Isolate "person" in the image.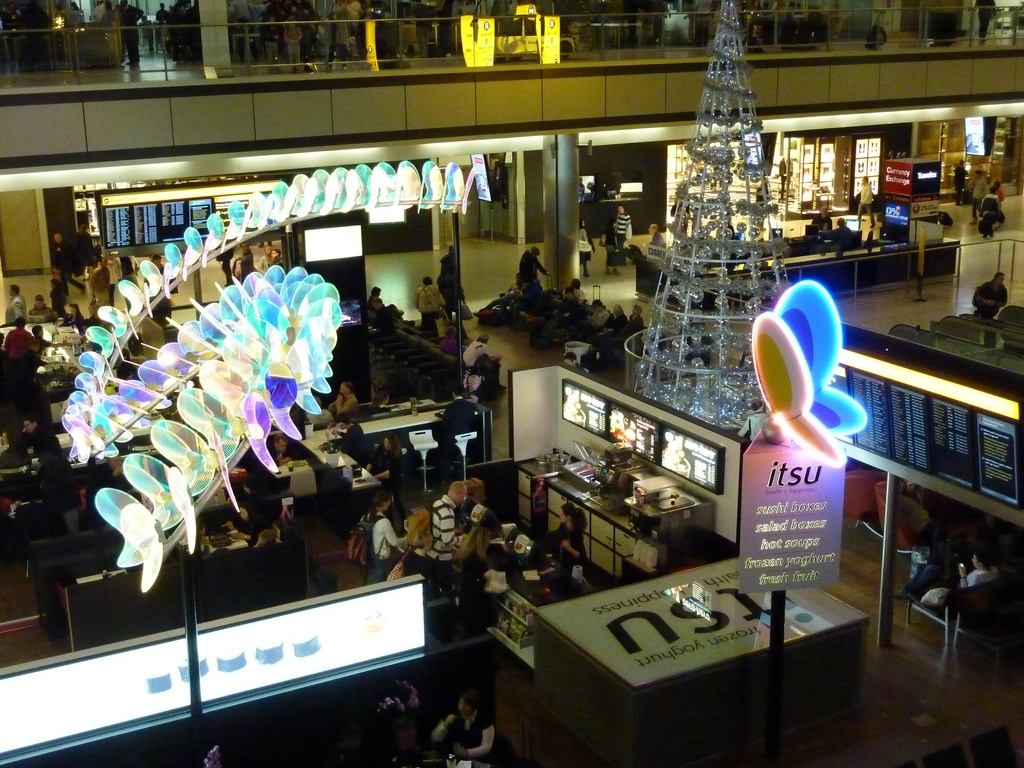
Isolated region: pyautogui.locateOnScreen(429, 692, 494, 765).
